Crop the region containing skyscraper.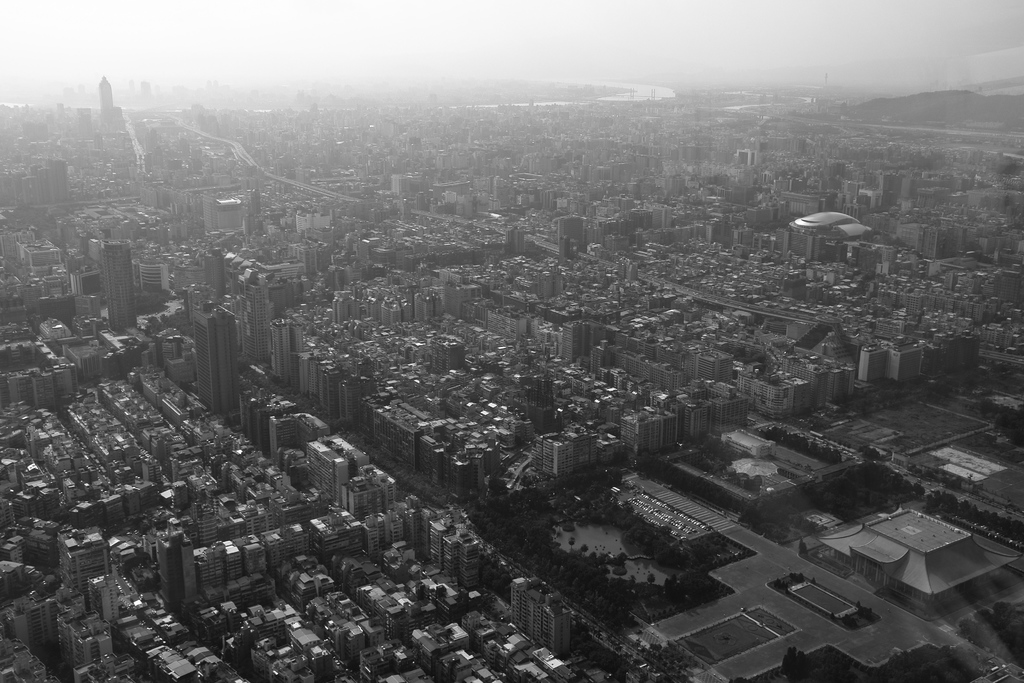
Crop region: 355,238,372,262.
